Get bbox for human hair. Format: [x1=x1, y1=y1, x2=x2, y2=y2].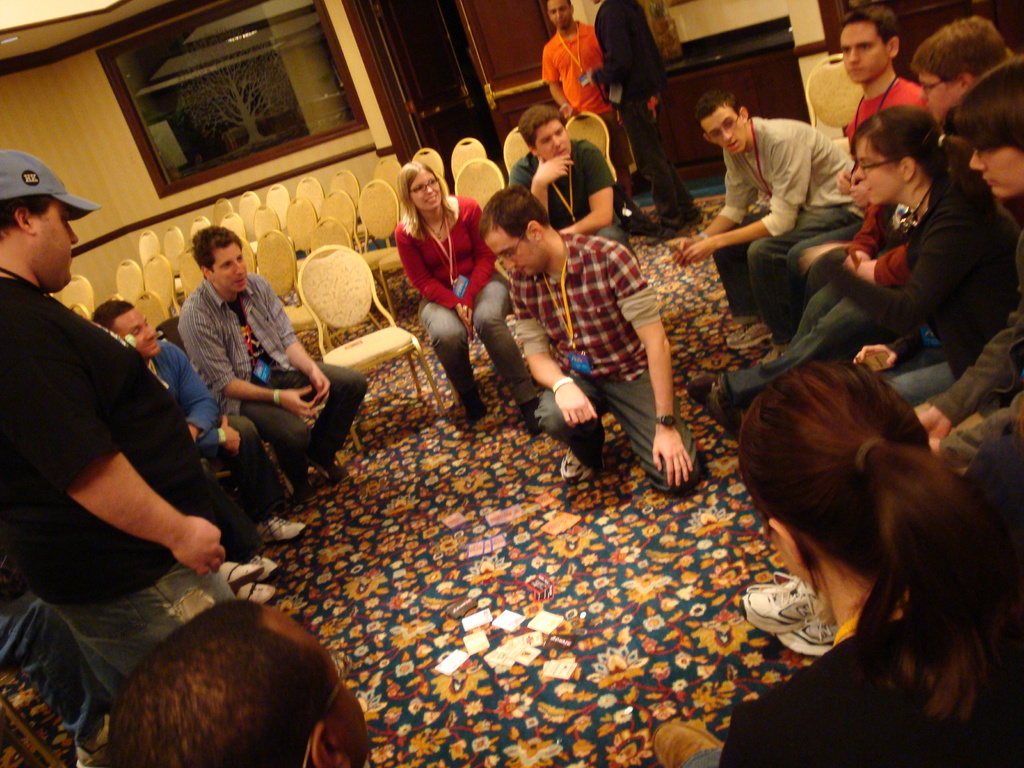
[x1=913, y1=13, x2=1011, y2=79].
